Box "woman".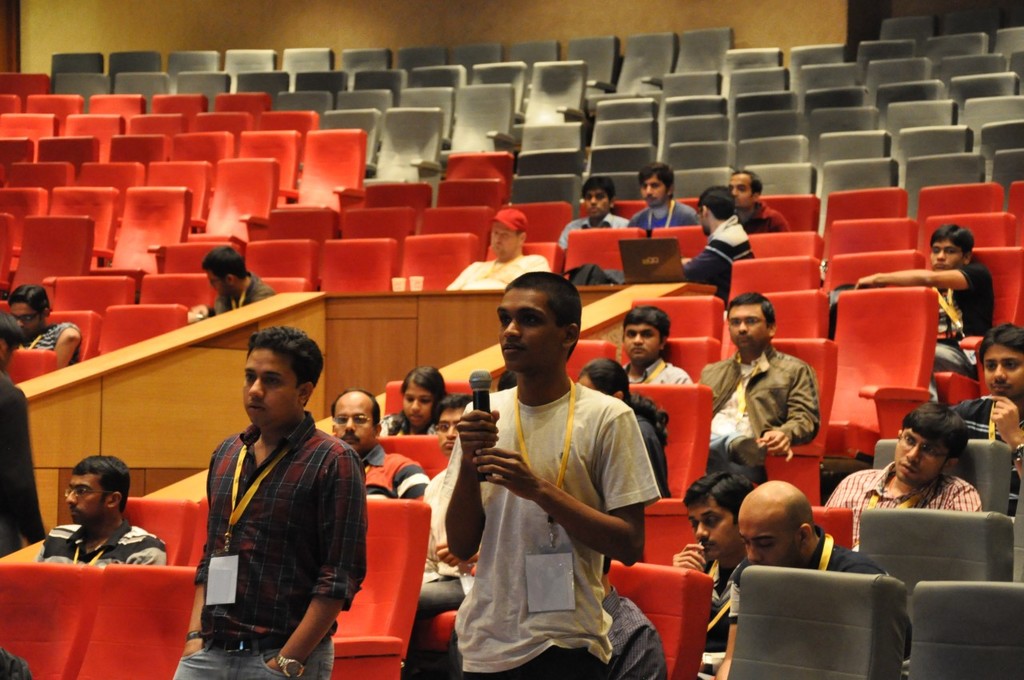
select_region(372, 365, 447, 439).
